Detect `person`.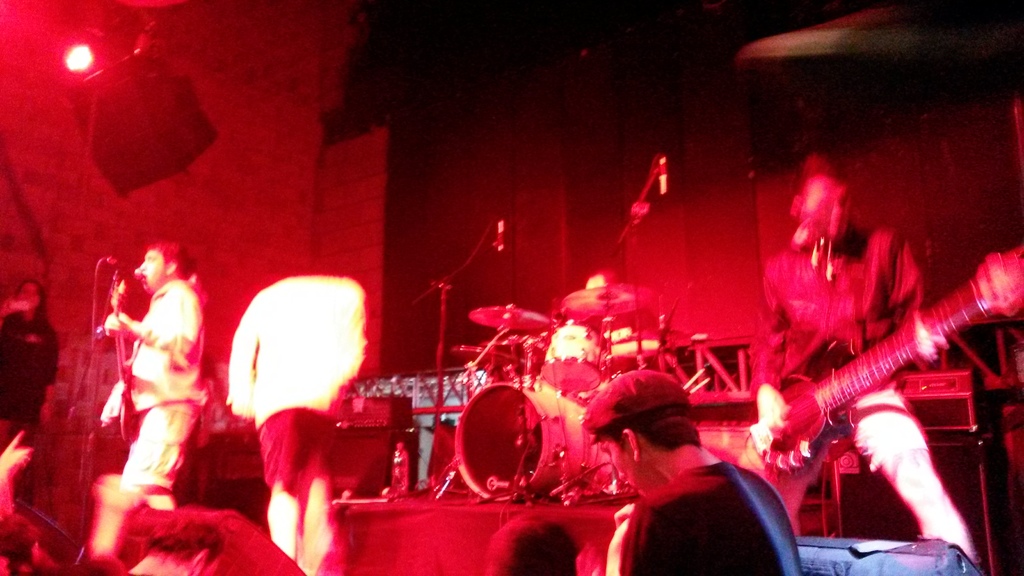
Detected at box=[579, 360, 804, 575].
